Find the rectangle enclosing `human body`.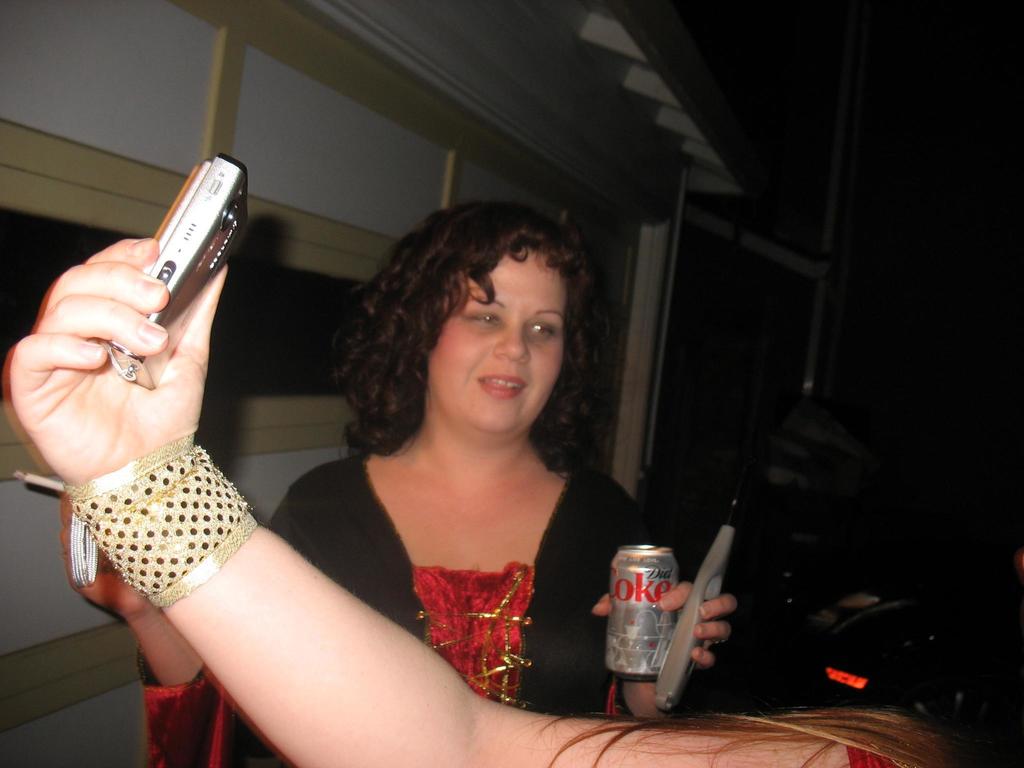
bbox(105, 137, 676, 753).
